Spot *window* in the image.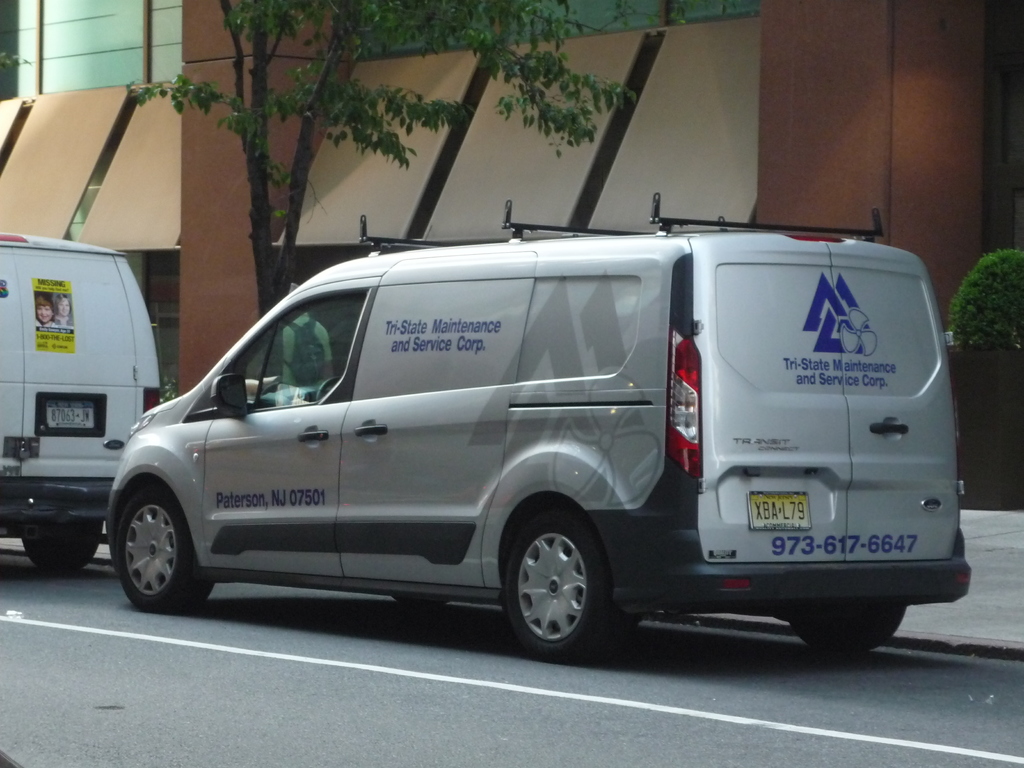
*window* found at {"left": 222, "top": 278, "right": 368, "bottom": 412}.
